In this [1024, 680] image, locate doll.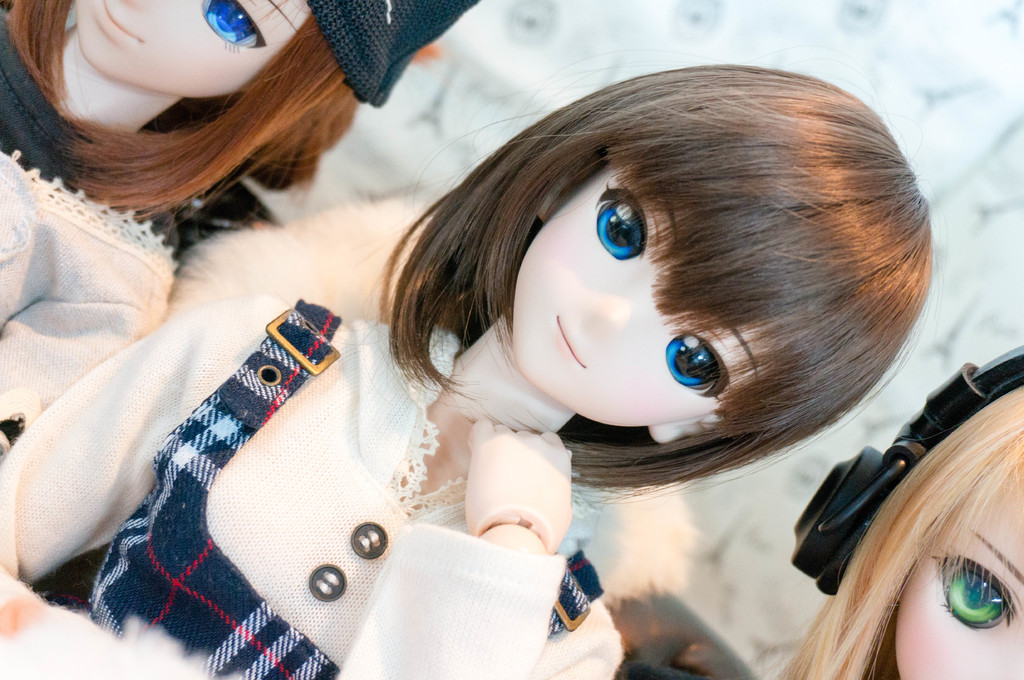
Bounding box: select_region(0, 0, 474, 452).
